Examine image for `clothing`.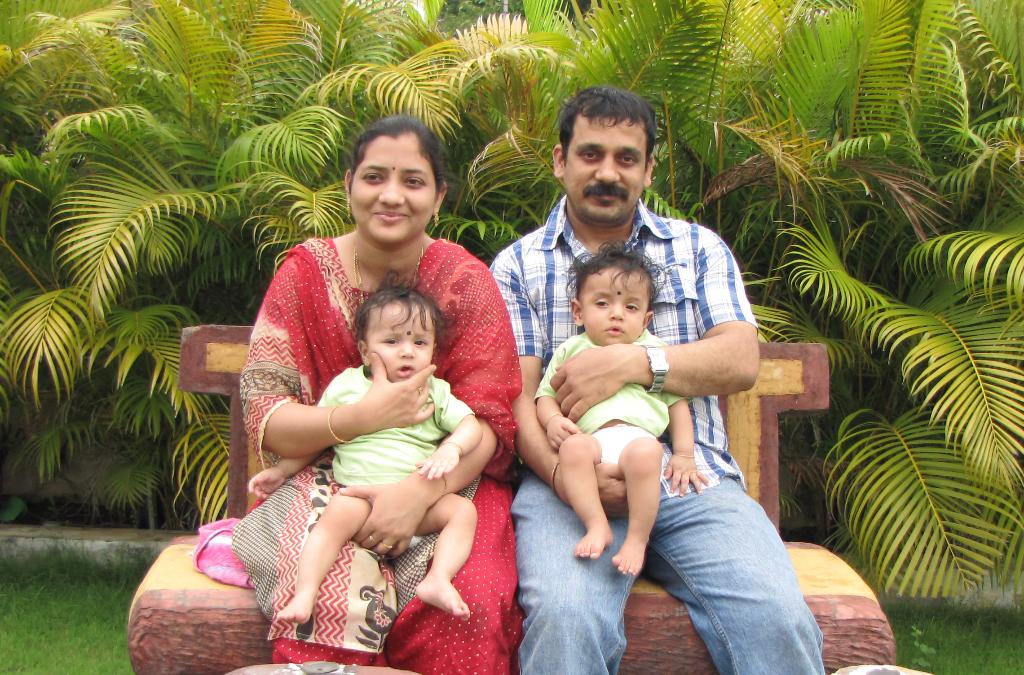
Examination result: 317:365:475:487.
